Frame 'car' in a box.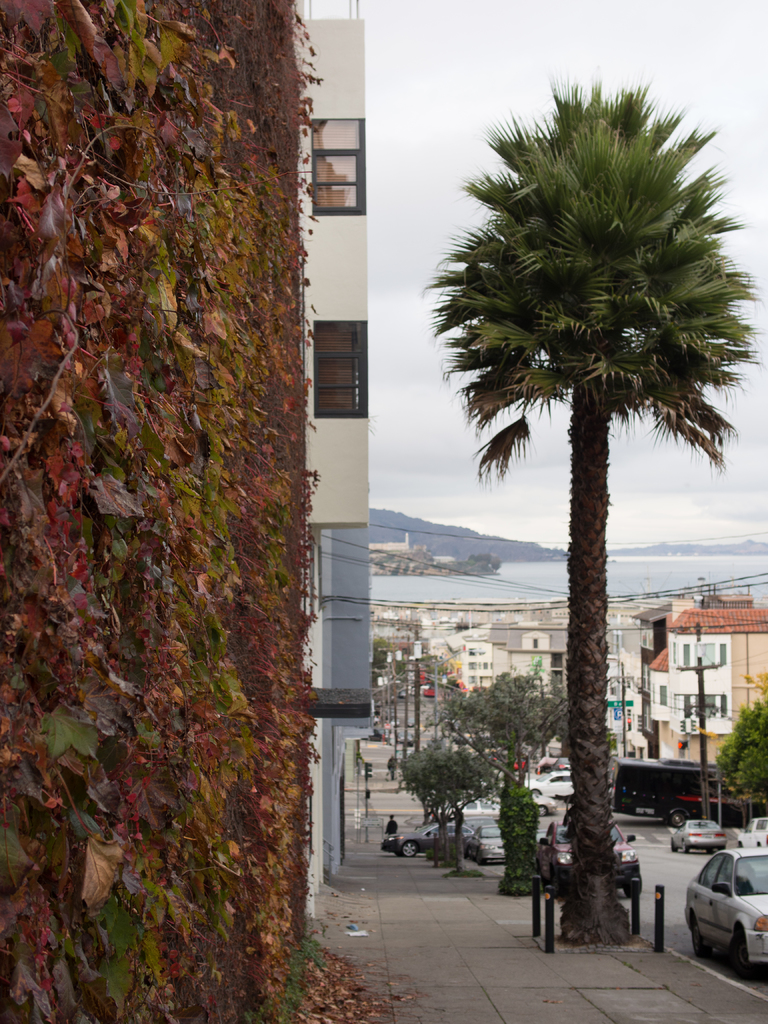
detection(464, 825, 504, 863).
